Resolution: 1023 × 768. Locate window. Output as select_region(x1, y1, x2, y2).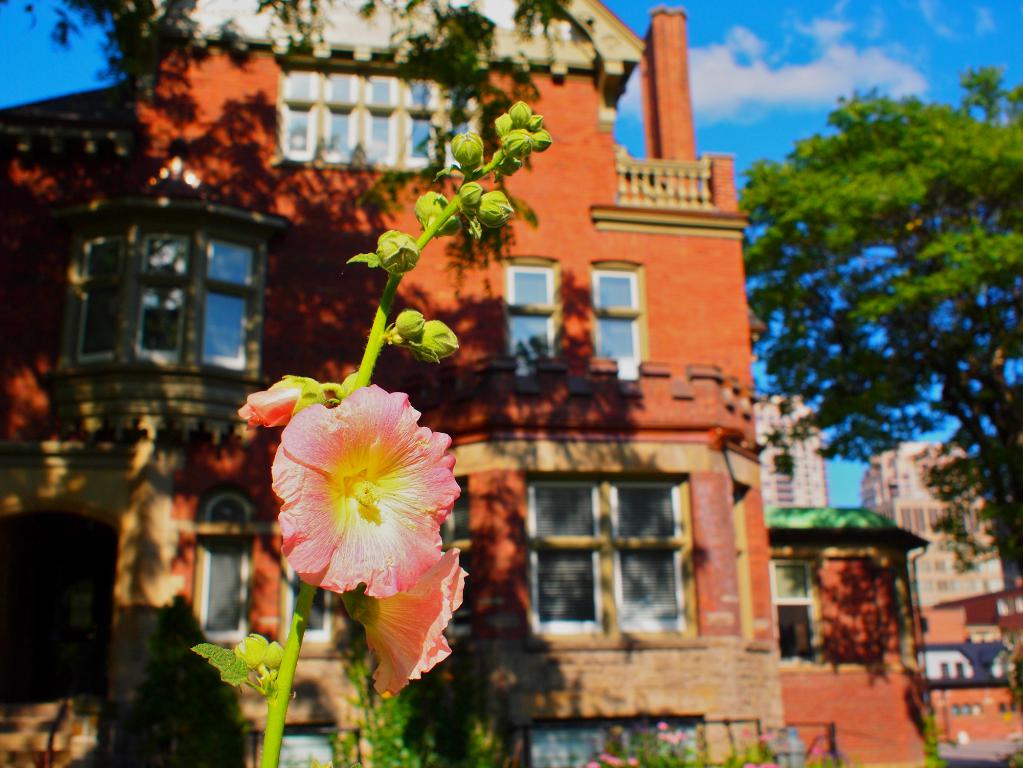
select_region(192, 484, 273, 640).
